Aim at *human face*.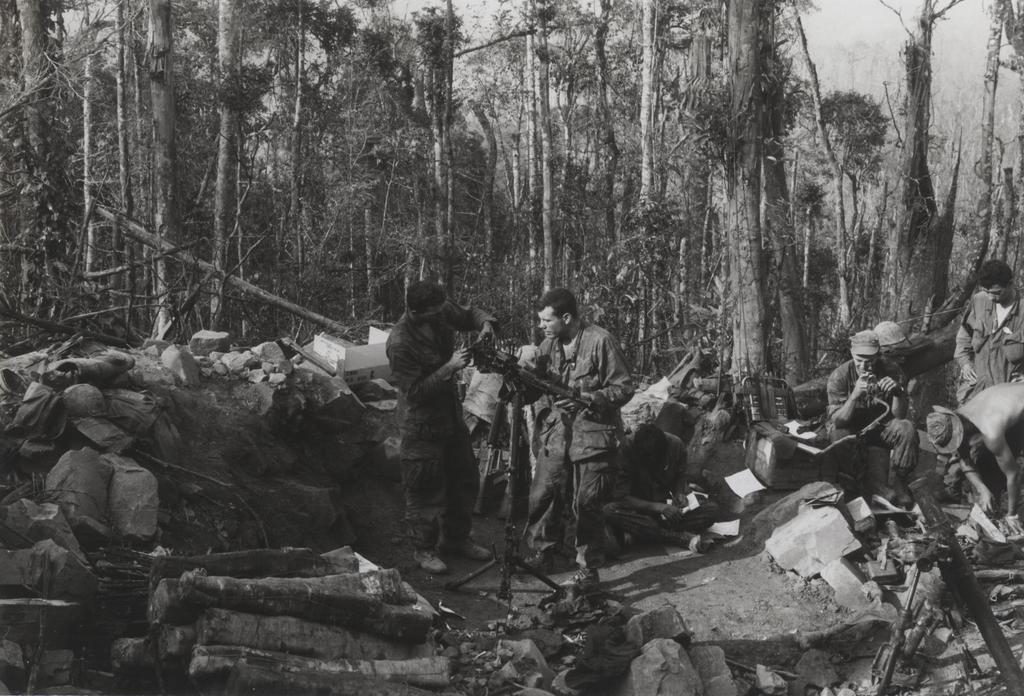
Aimed at (x1=980, y1=286, x2=1012, y2=303).
